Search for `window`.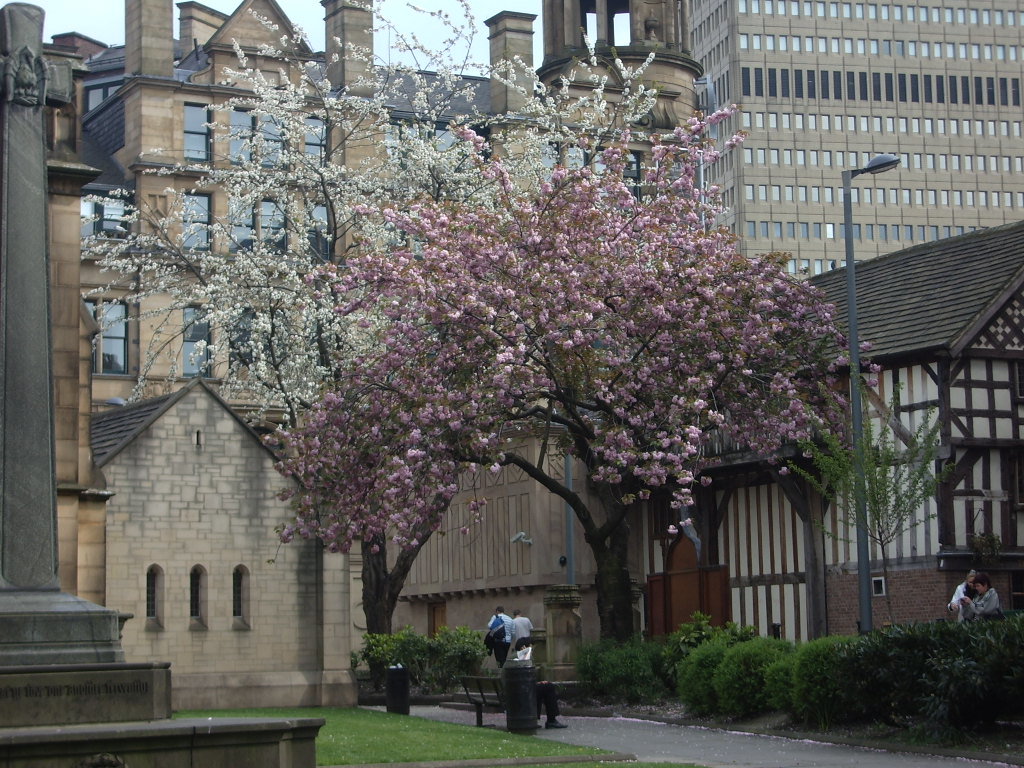
Found at bbox=(184, 187, 211, 251).
